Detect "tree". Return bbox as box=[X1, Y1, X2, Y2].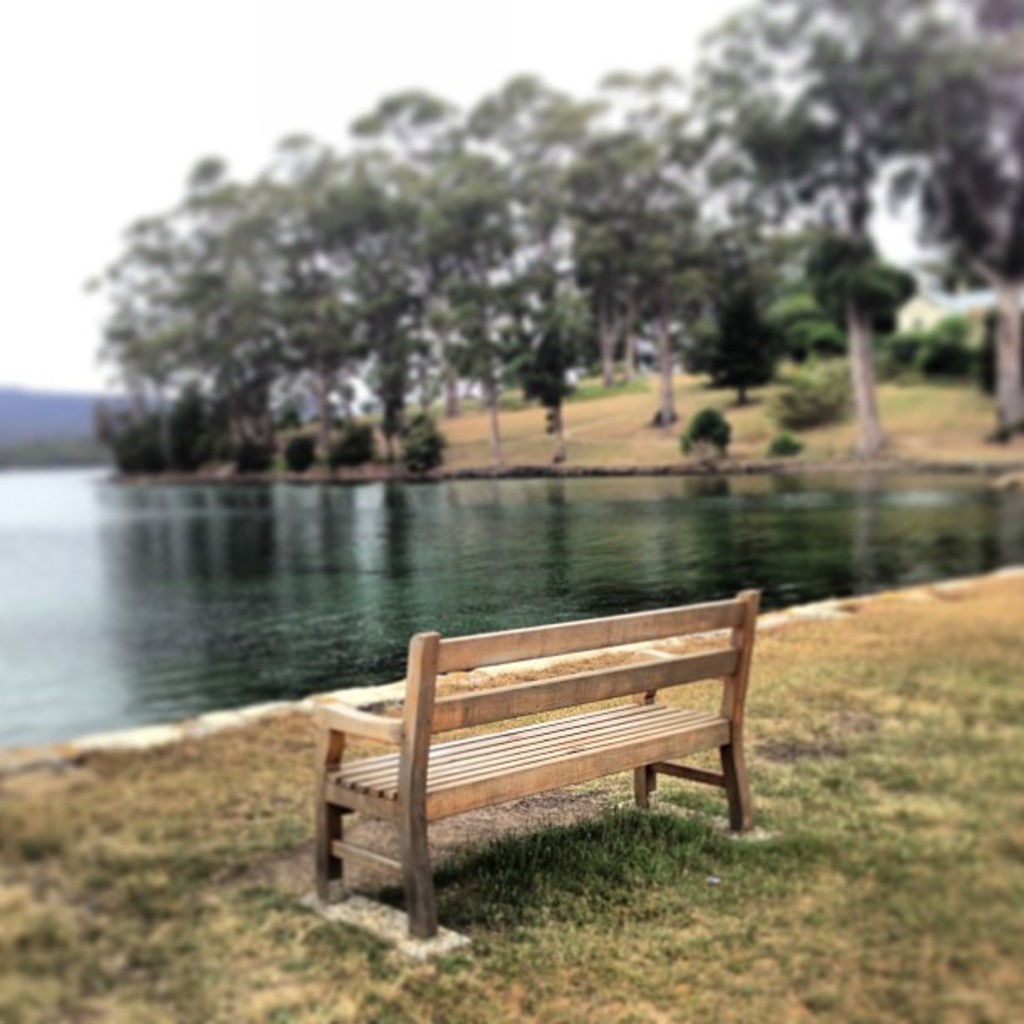
box=[85, 109, 318, 482].
